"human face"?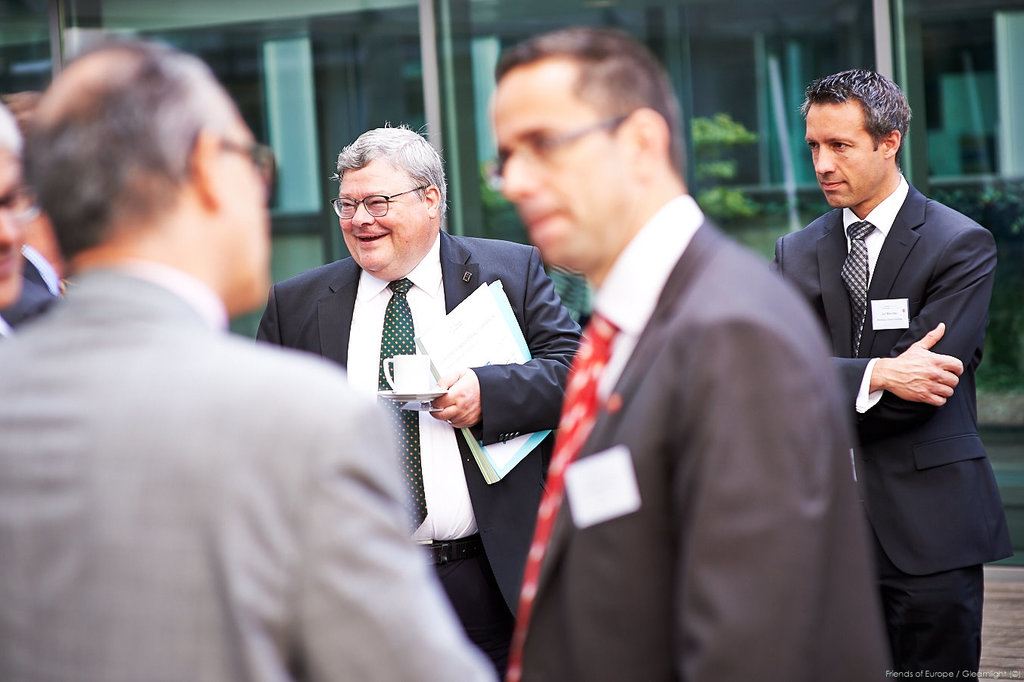
{"left": 493, "top": 59, "right": 637, "bottom": 271}
